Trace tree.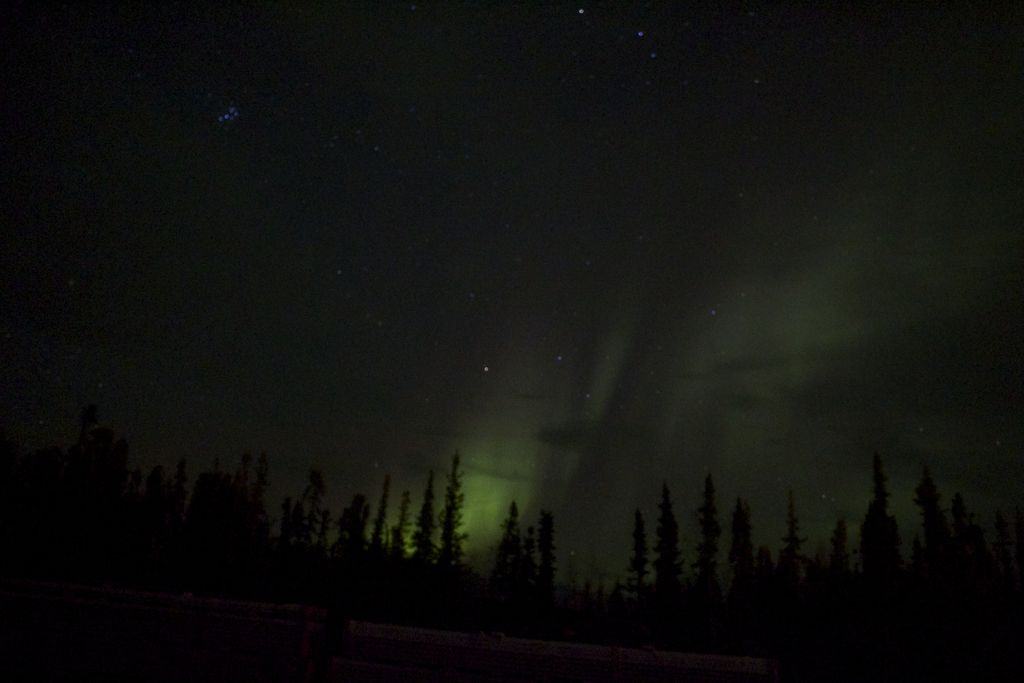
Traced to locate(375, 479, 401, 556).
